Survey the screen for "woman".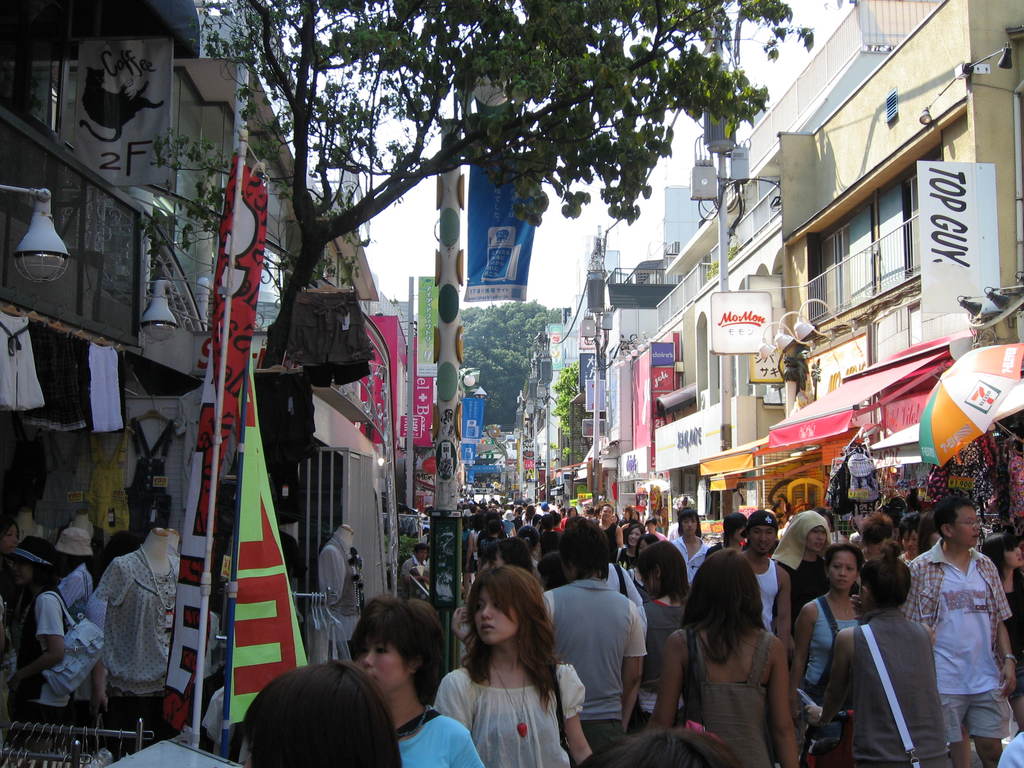
Survey found: (350, 595, 483, 767).
